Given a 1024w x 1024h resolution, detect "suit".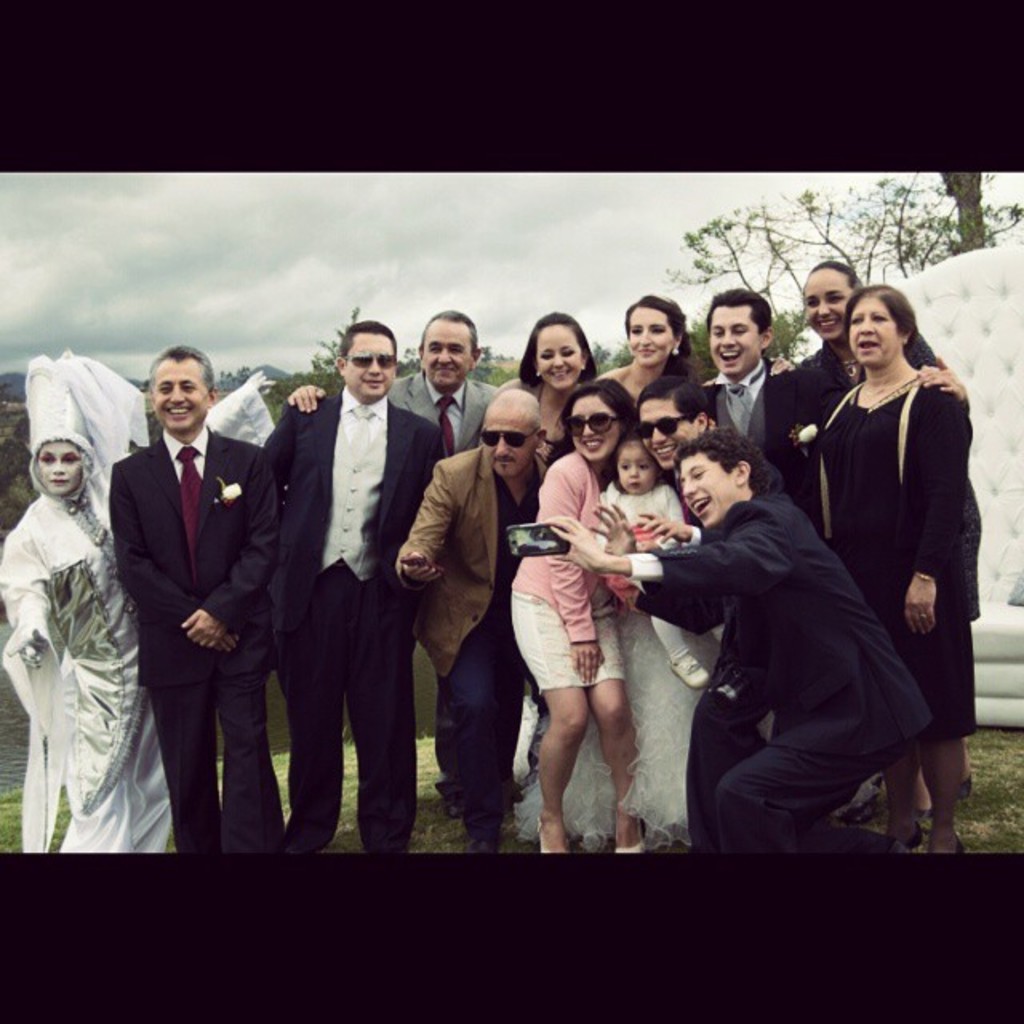
101, 422, 282, 853.
